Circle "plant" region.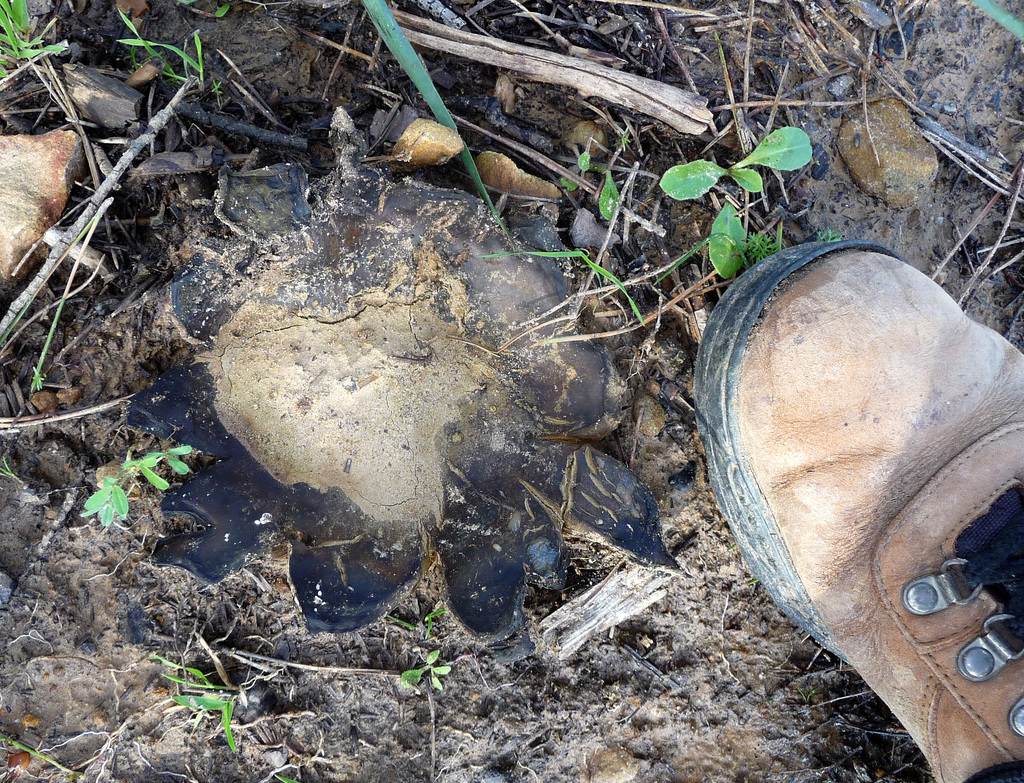
Region: (x1=644, y1=131, x2=819, y2=279).
